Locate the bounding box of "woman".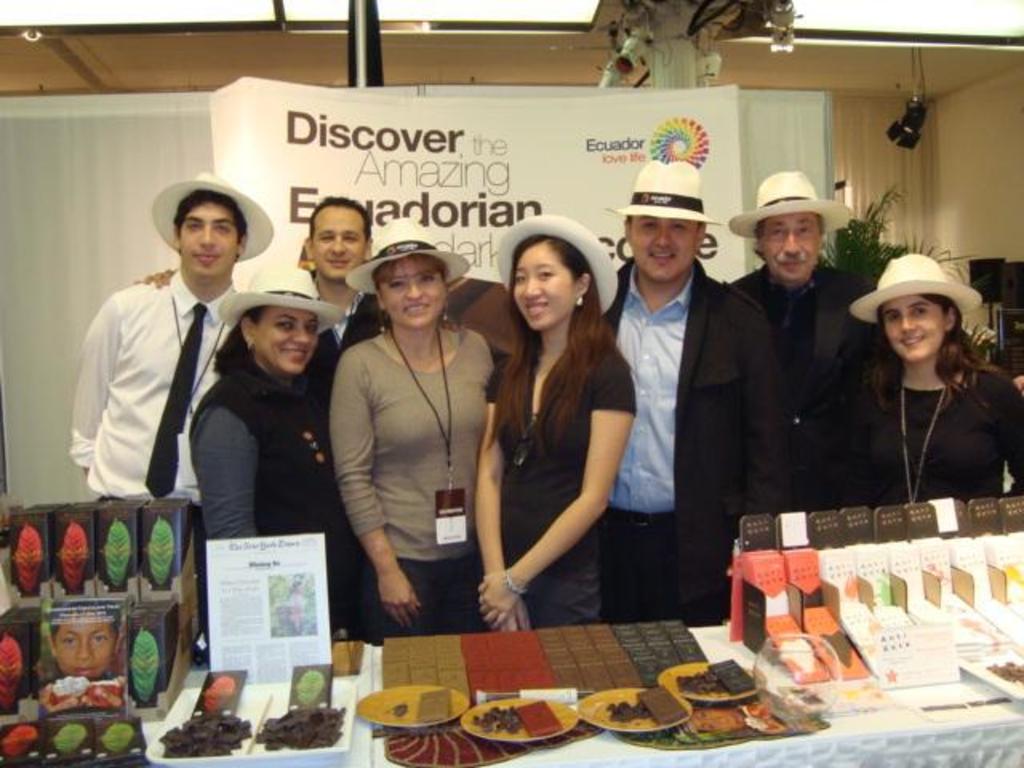
Bounding box: x1=182 y1=264 x2=371 y2=645.
